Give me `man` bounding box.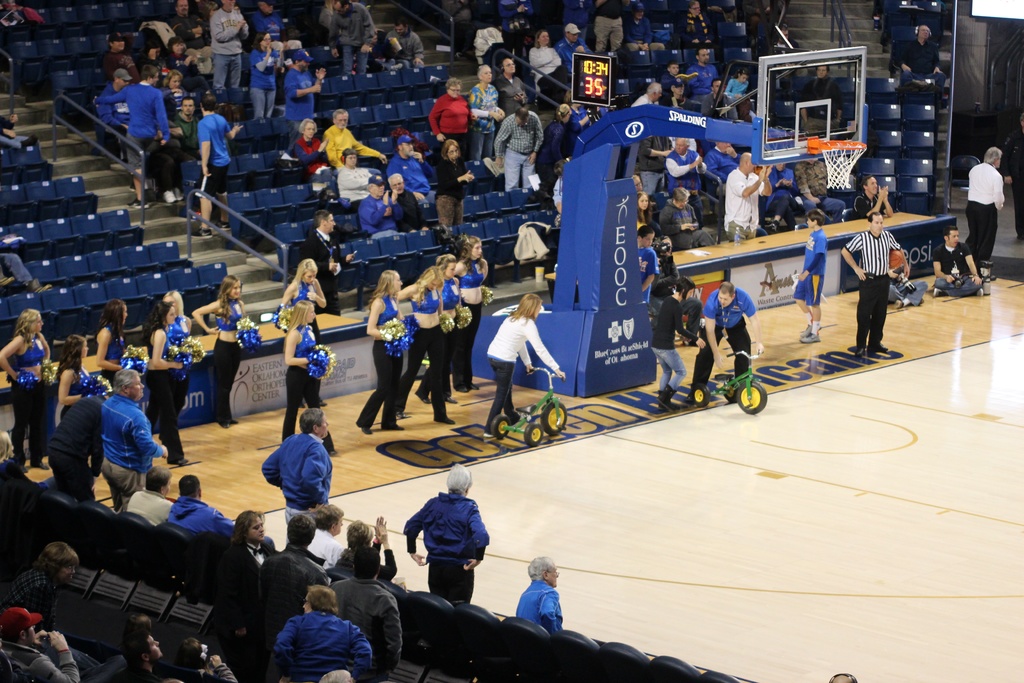
pyautogui.locateOnScreen(842, 215, 906, 362).
